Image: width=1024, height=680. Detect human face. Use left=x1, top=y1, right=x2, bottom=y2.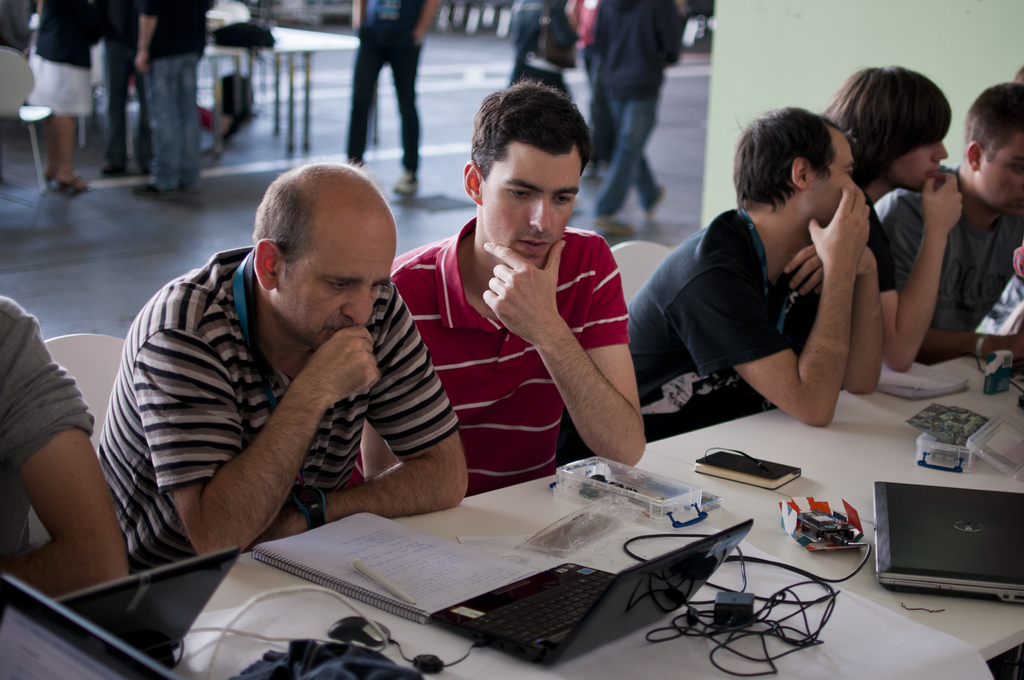
left=807, top=131, right=867, bottom=228.
